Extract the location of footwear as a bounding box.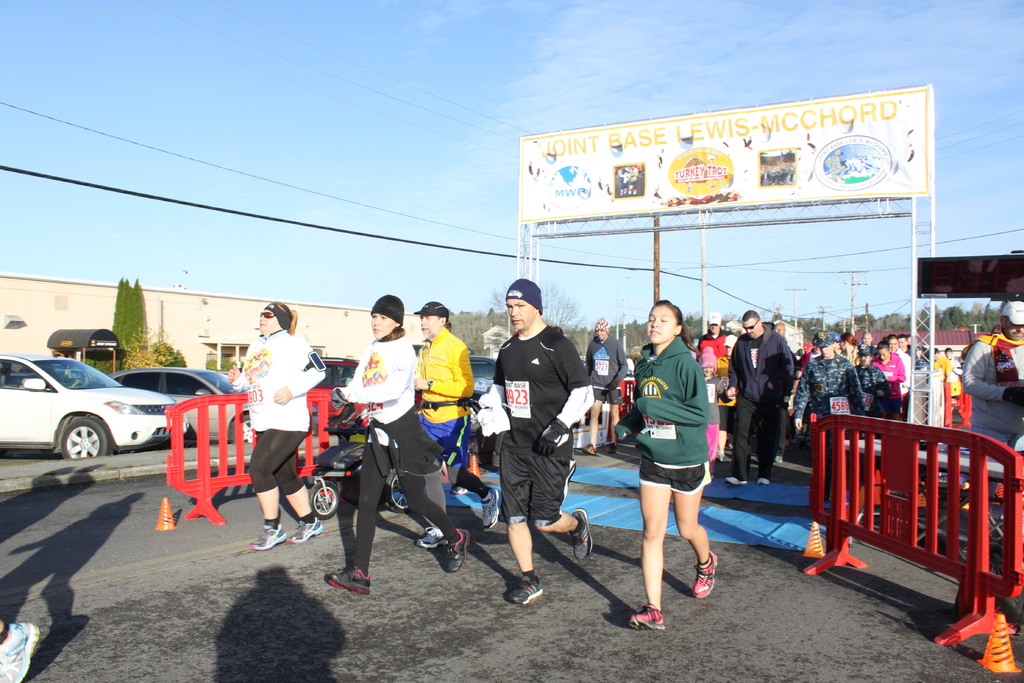
688:552:713:595.
